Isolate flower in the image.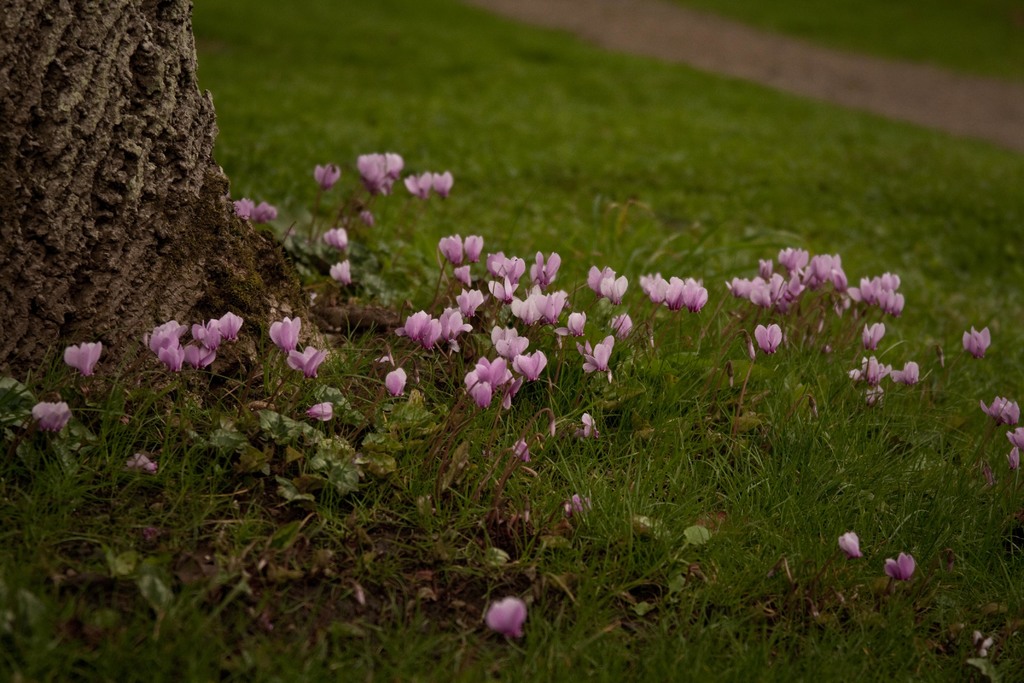
Isolated region: (left=861, top=319, right=890, bottom=352).
